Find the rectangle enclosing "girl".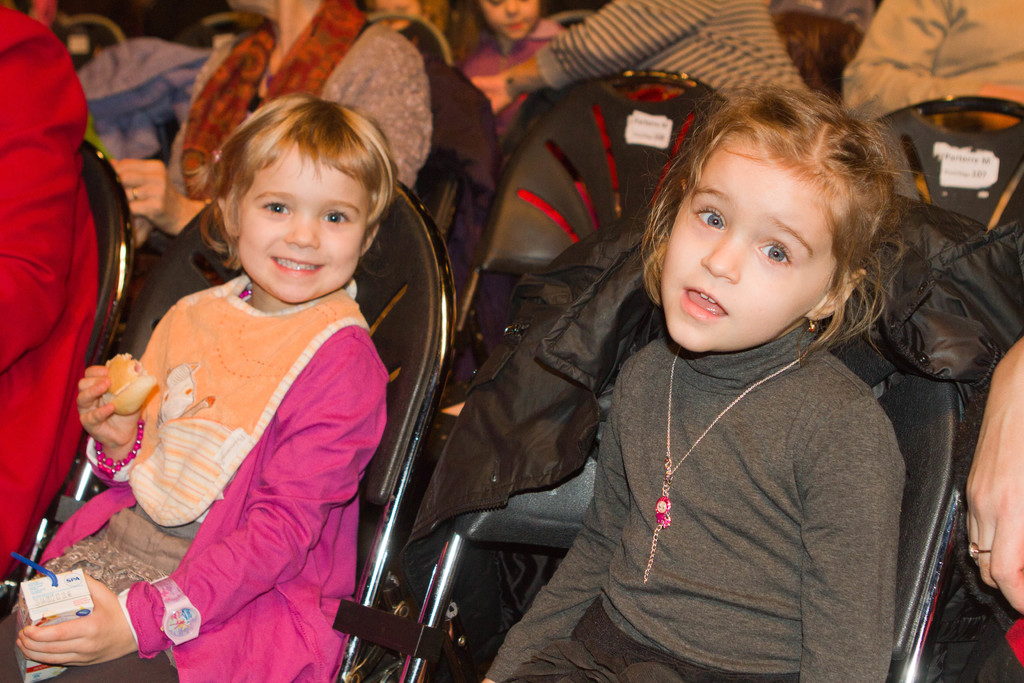
BBox(481, 81, 928, 682).
